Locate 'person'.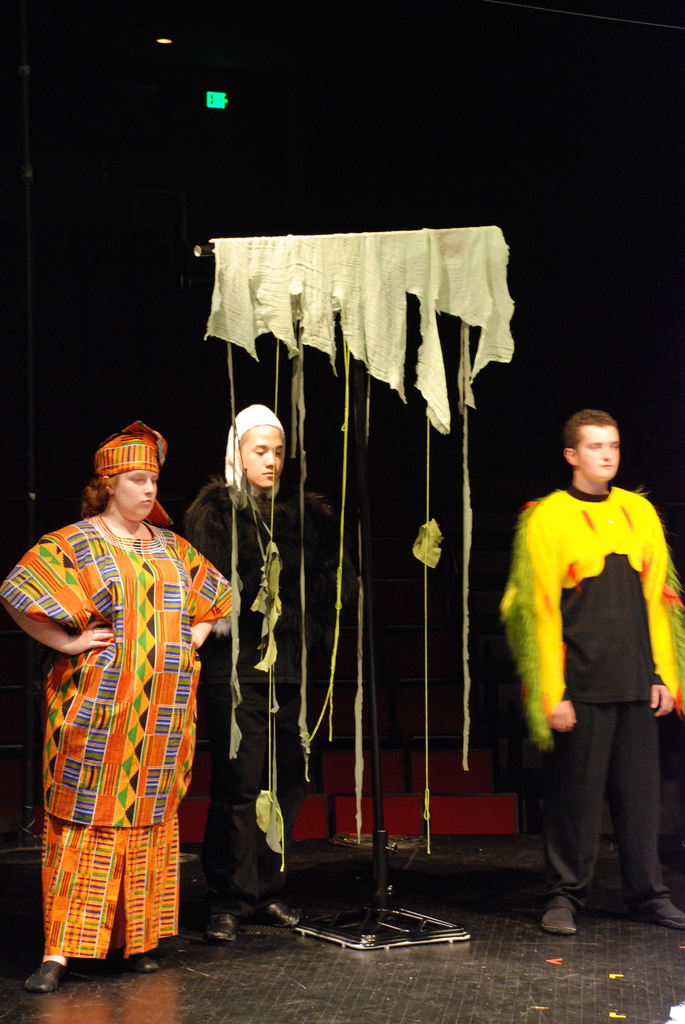
Bounding box: 169:397:339:945.
